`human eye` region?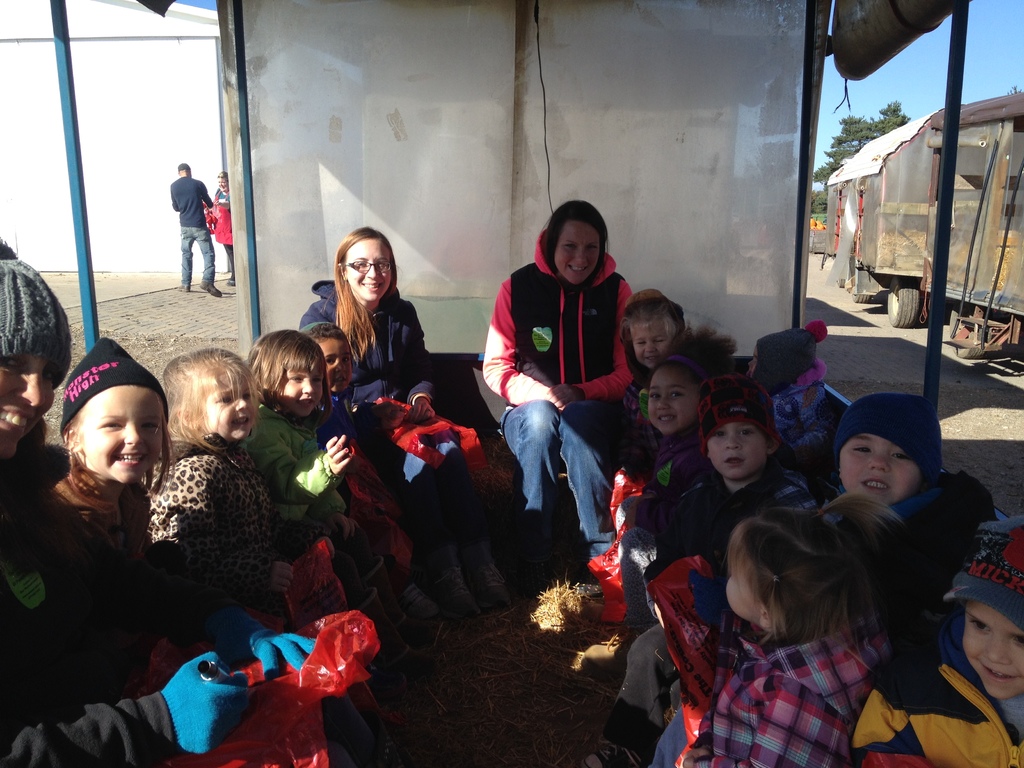
BBox(850, 443, 874, 458)
